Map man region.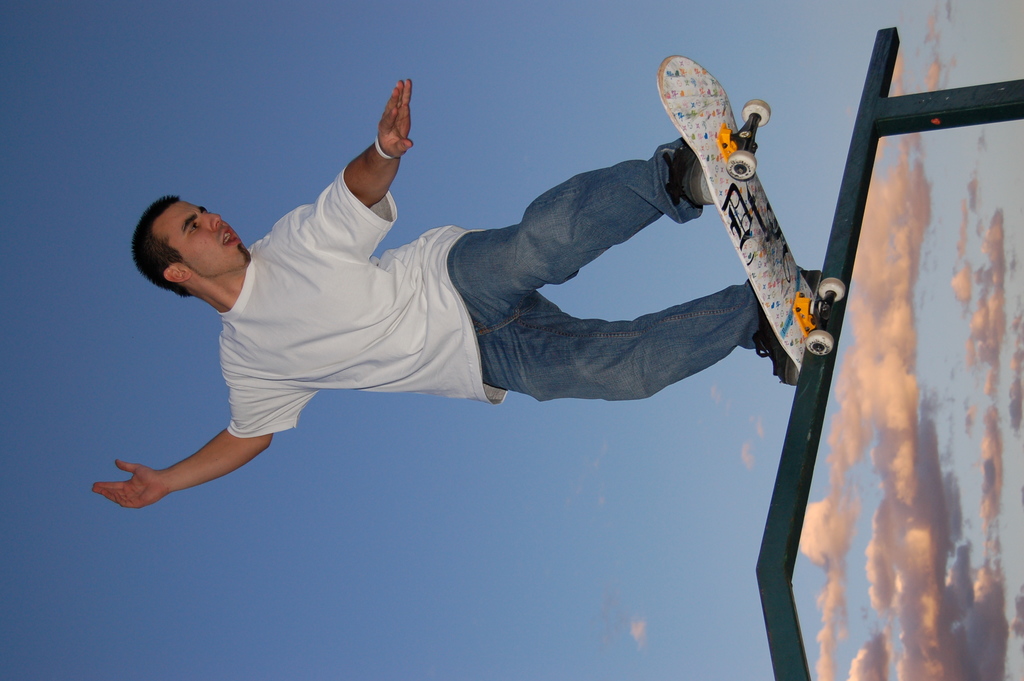
Mapped to (left=109, top=72, right=853, bottom=586).
